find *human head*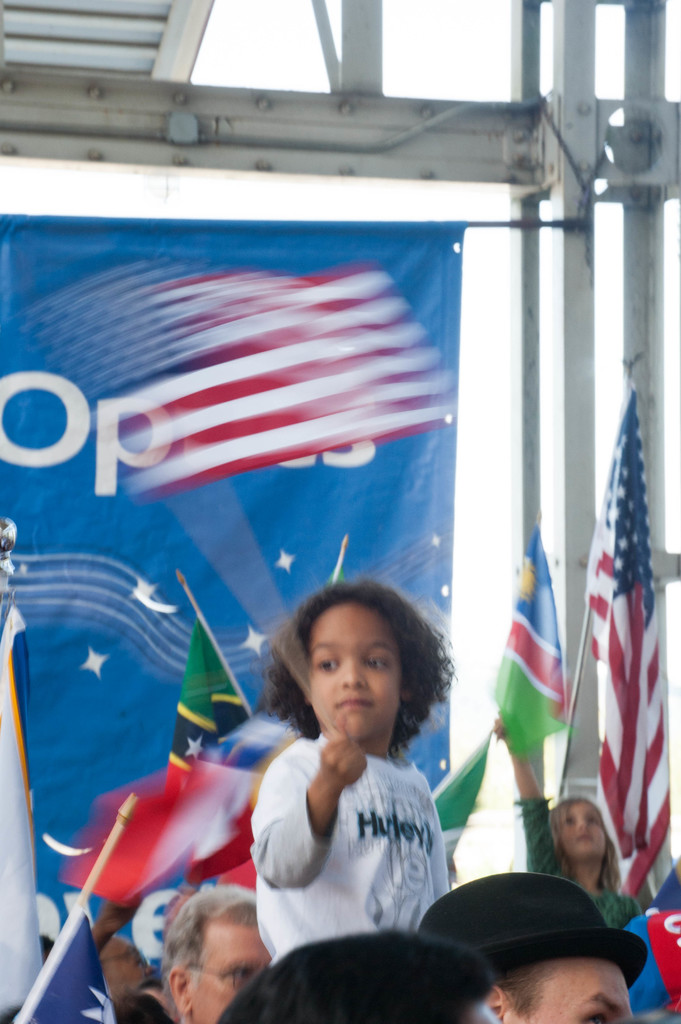
x1=277, y1=583, x2=431, y2=746
